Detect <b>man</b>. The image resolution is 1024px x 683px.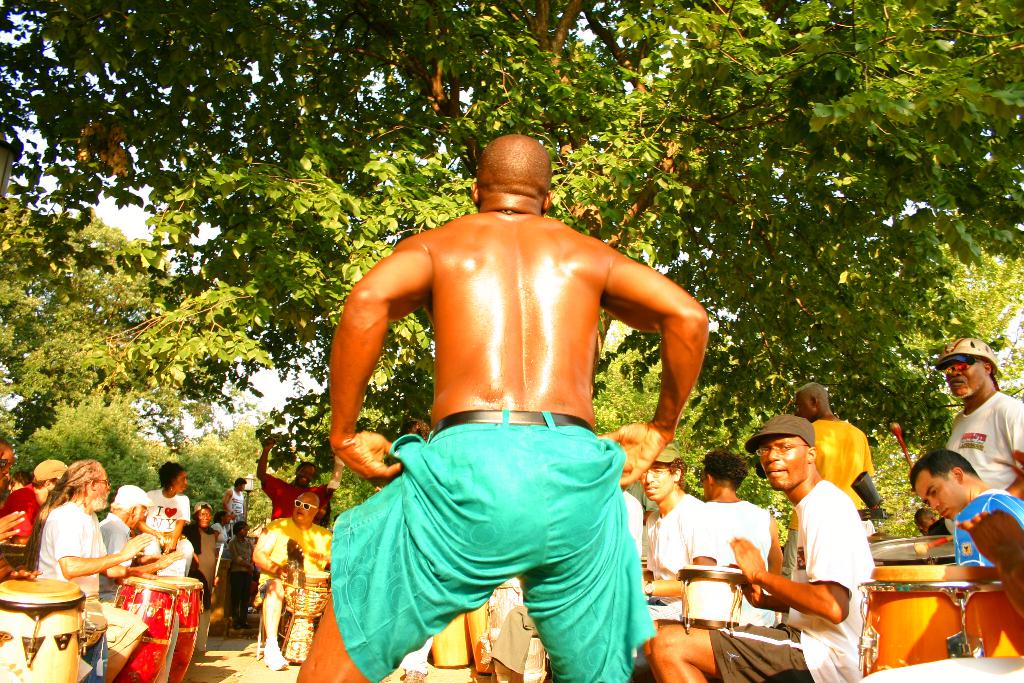
228,516,255,630.
